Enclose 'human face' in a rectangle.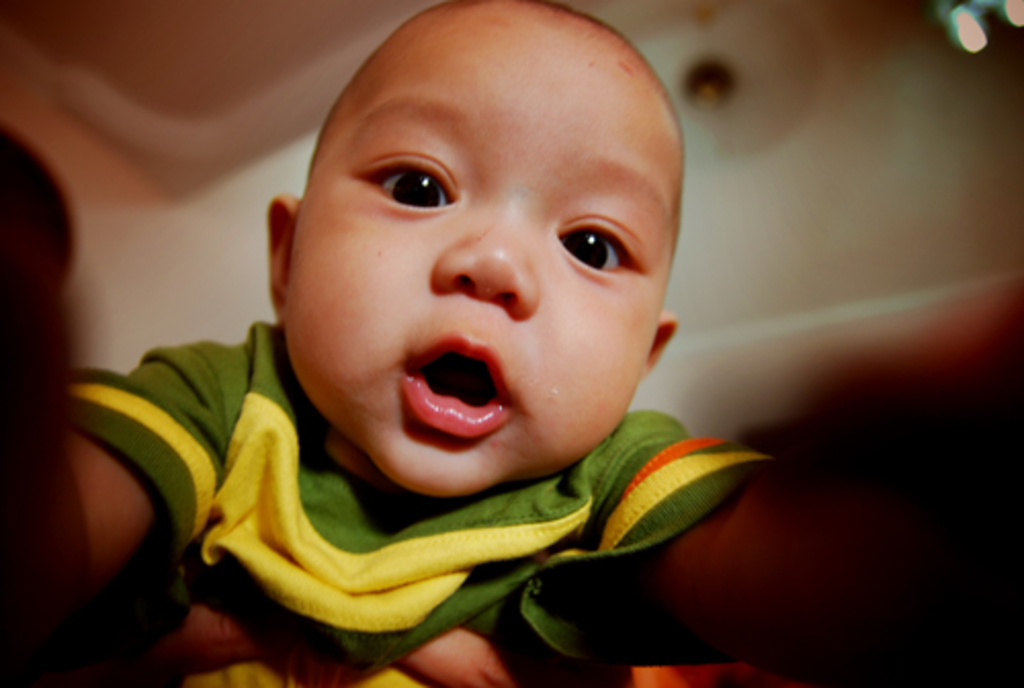
select_region(283, 0, 680, 489).
